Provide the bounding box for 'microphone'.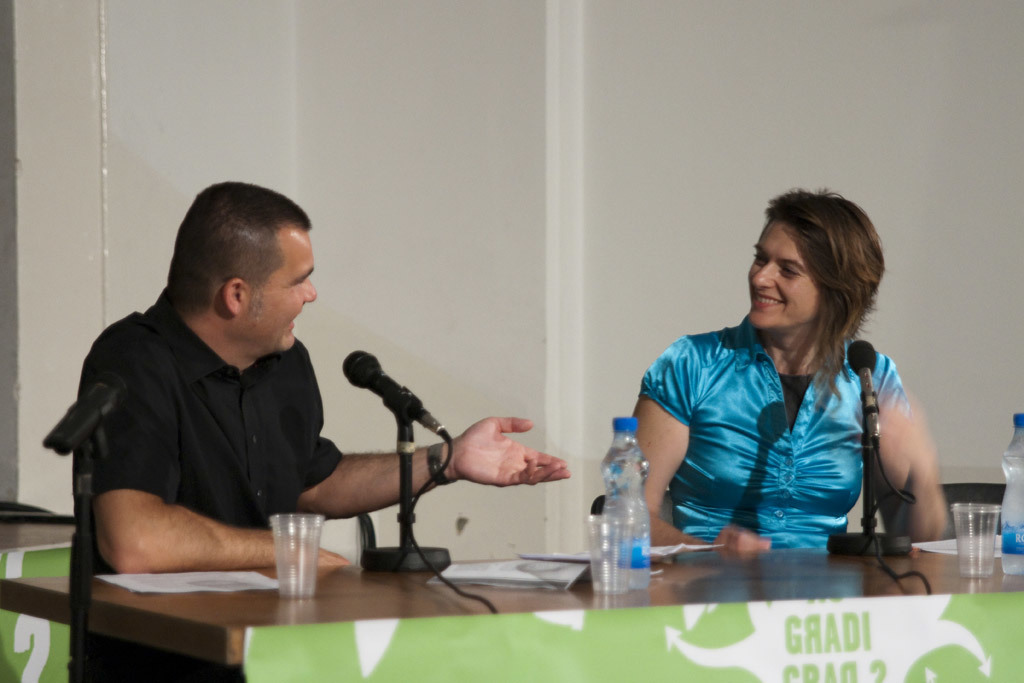
Rect(333, 364, 430, 446).
